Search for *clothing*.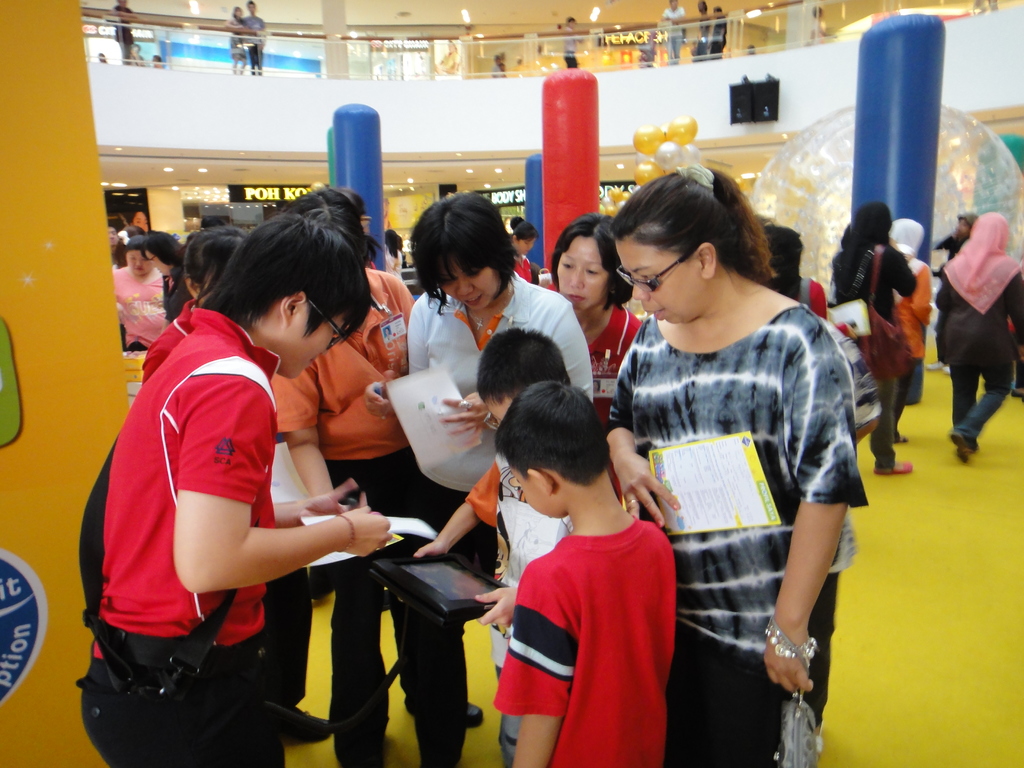
Found at <region>692, 10, 714, 43</region>.
